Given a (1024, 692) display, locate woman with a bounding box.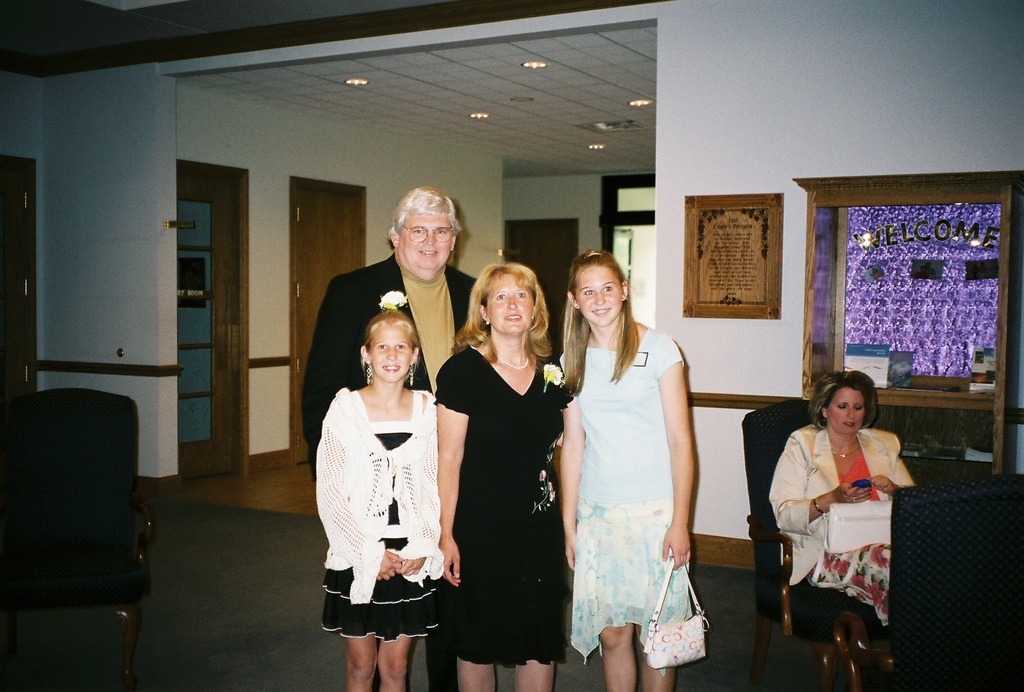
Located: bbox(765, 368, 918, 688).
